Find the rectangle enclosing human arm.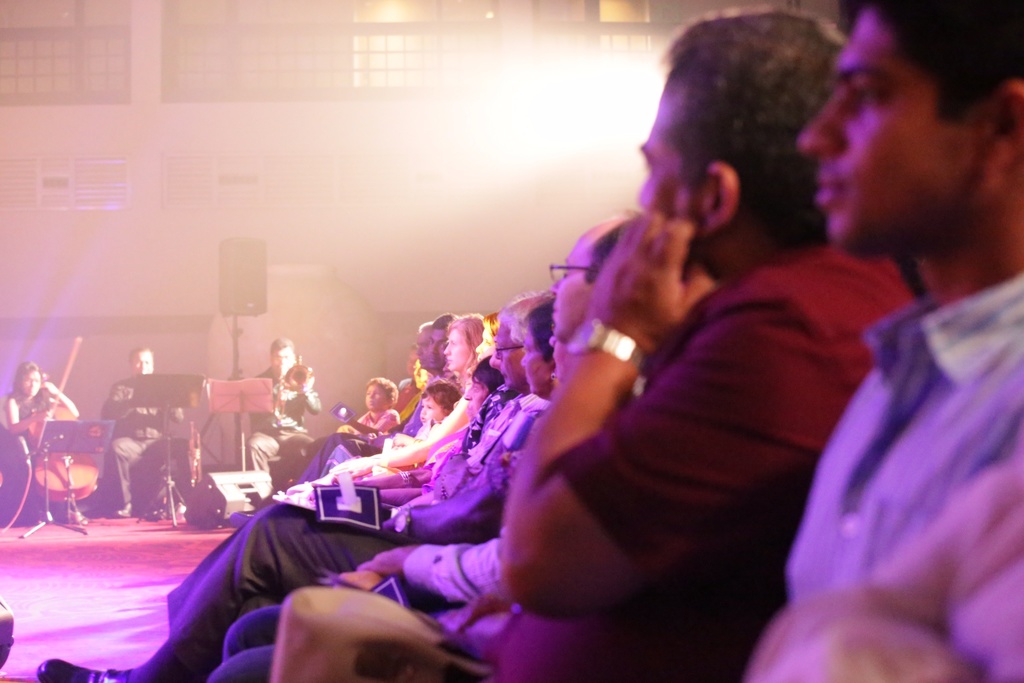
bbox=(362, 539, 509, 609).
